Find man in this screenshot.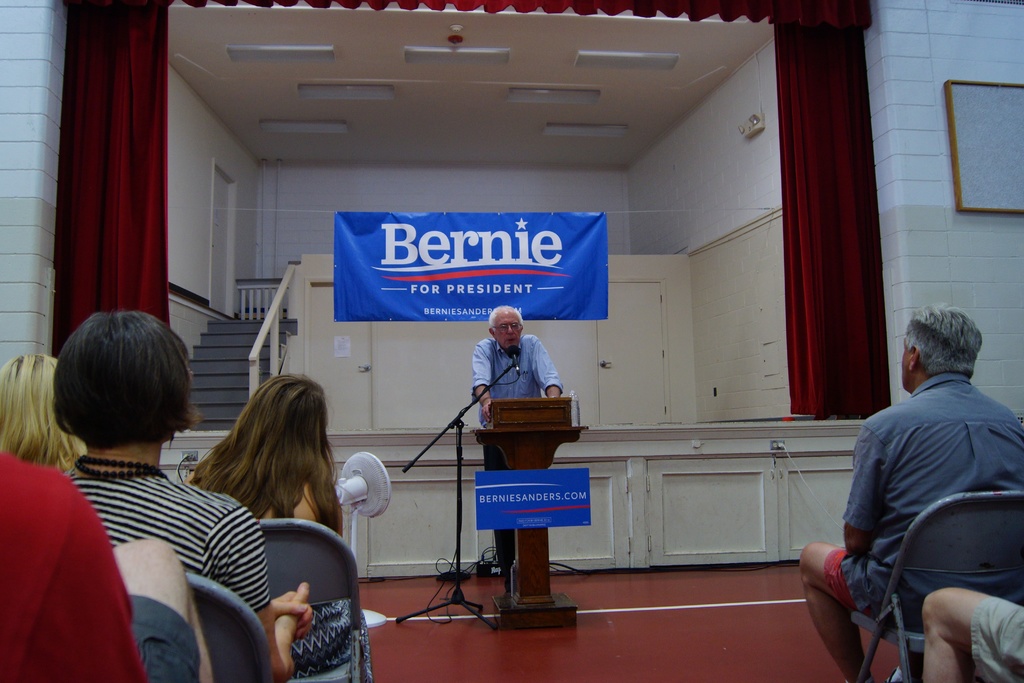
The bounding box for man is detection(813, 283, 1015, 673).
